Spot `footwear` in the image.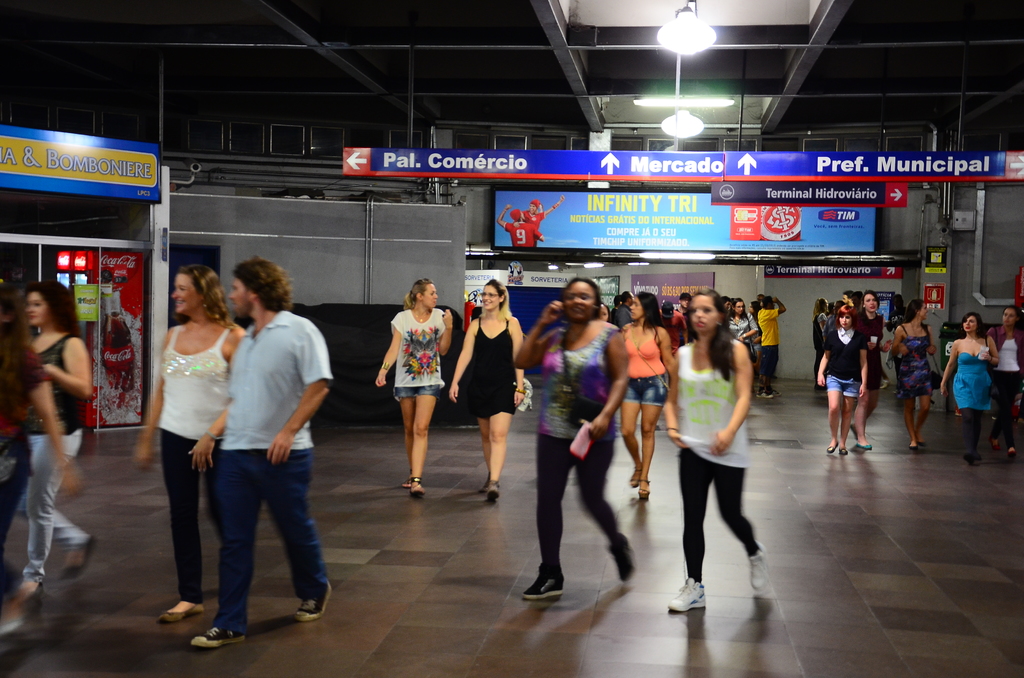
`footwear` found at [487,481,502,502].
